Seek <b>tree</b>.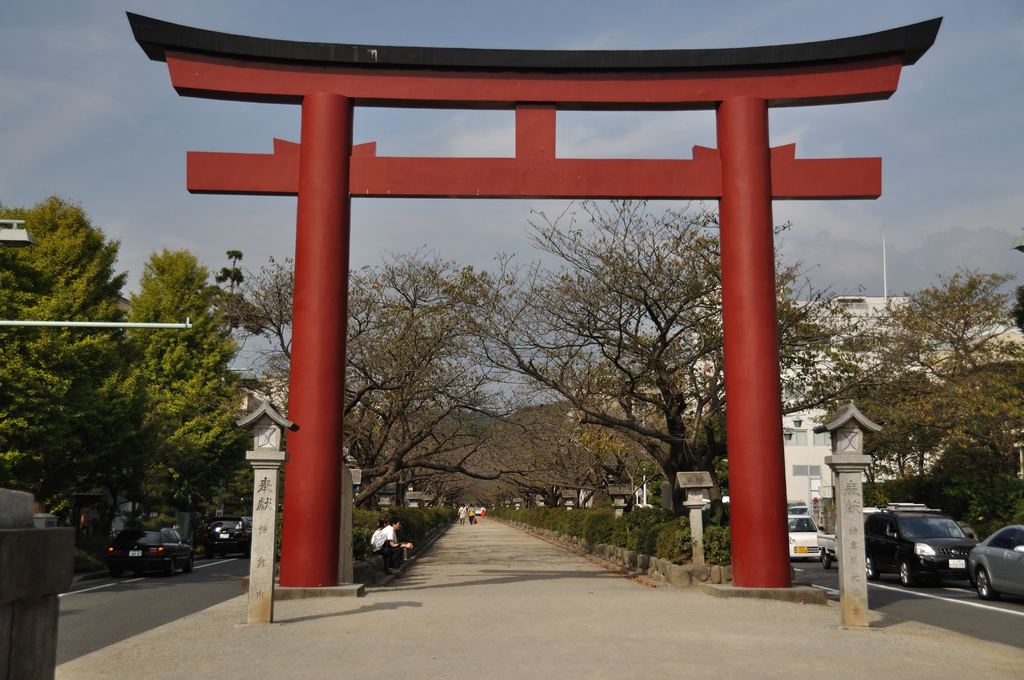
crop(472, 191, 836, 520).
